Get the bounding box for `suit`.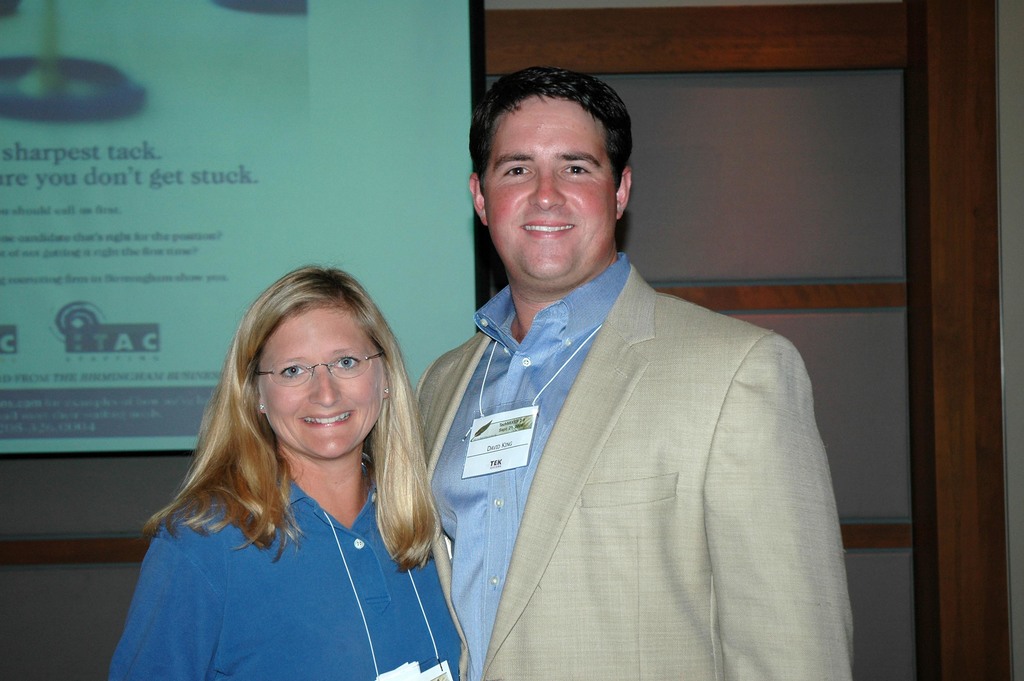
<bbox>440, 226, 856, 664</bbox>.
